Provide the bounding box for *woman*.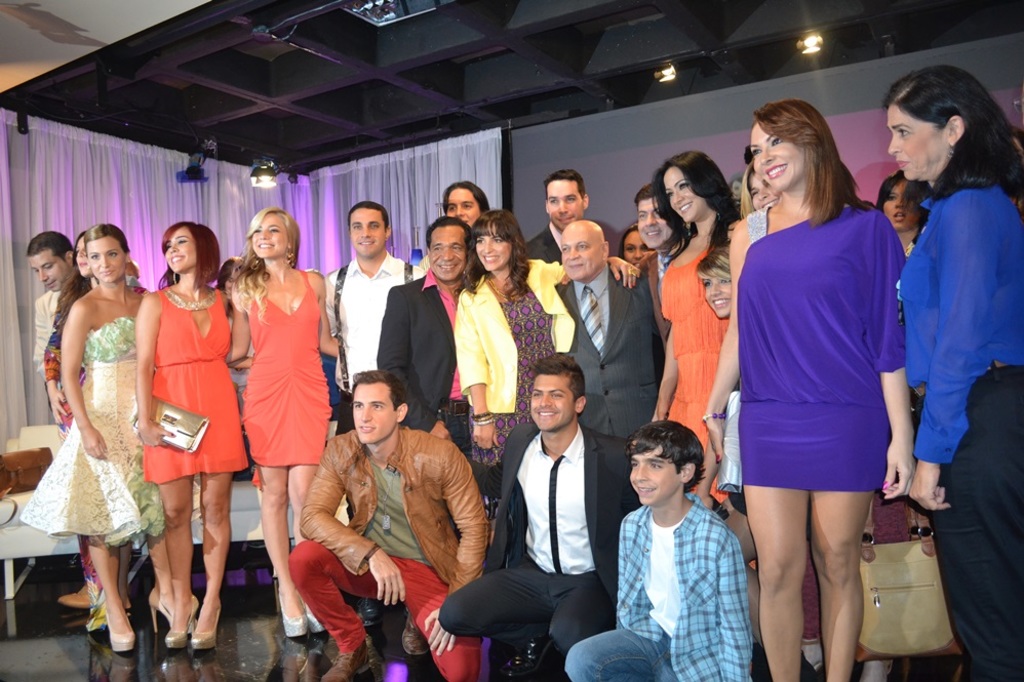
(left=710, top=99, right=932, bottom=681).
